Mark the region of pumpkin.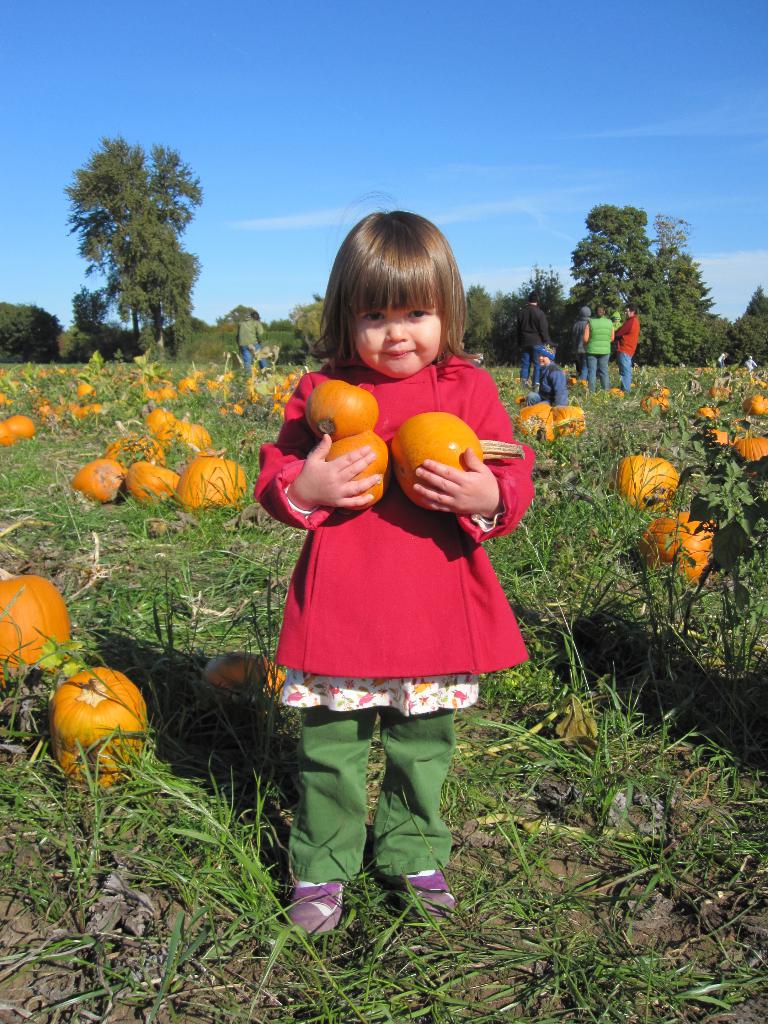
Region: bbox=(300, 383, 374, 445).
